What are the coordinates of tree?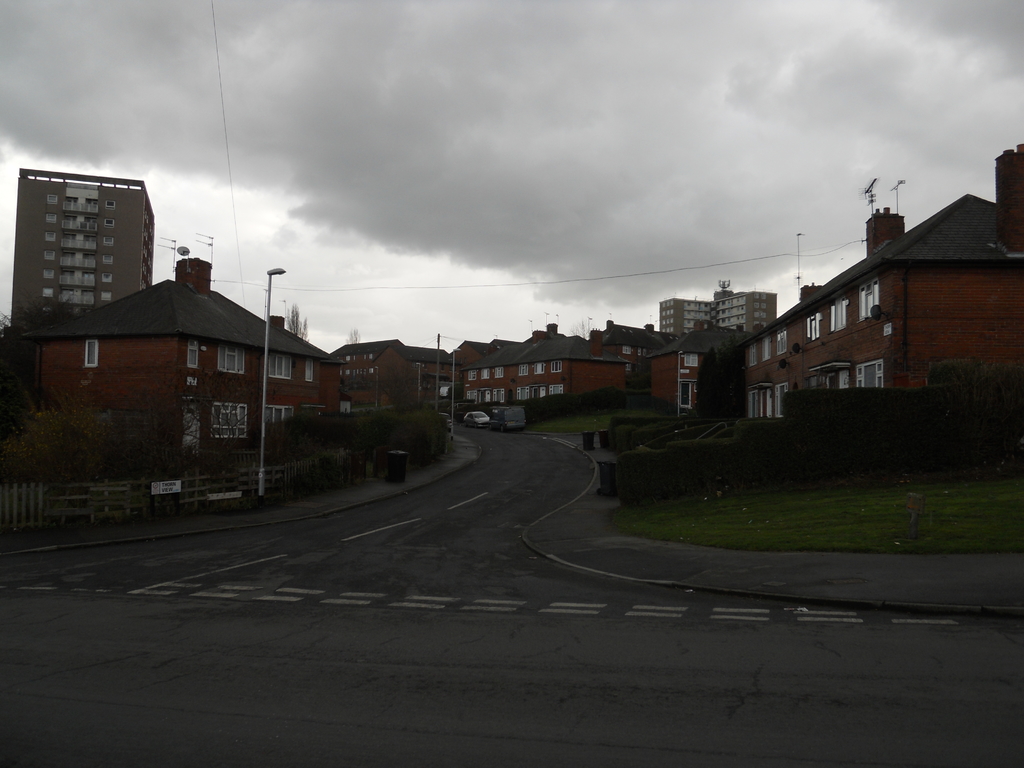
bbox=[285, 301, 312, 342].
